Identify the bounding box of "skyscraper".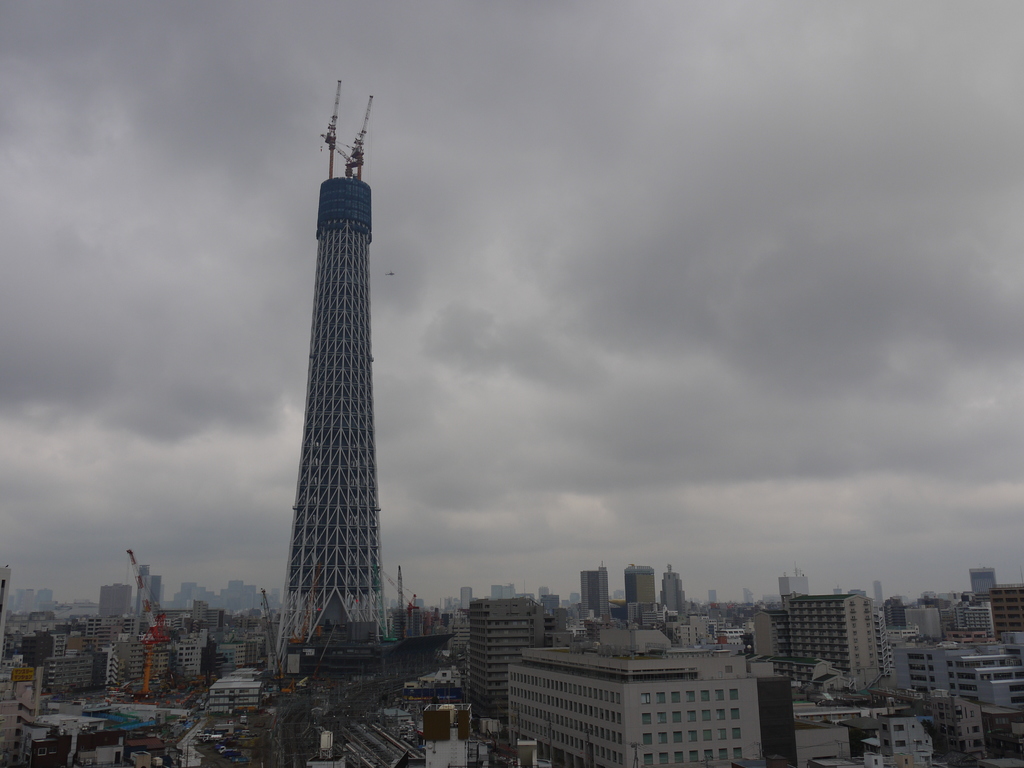
[941,629,1023,736].
